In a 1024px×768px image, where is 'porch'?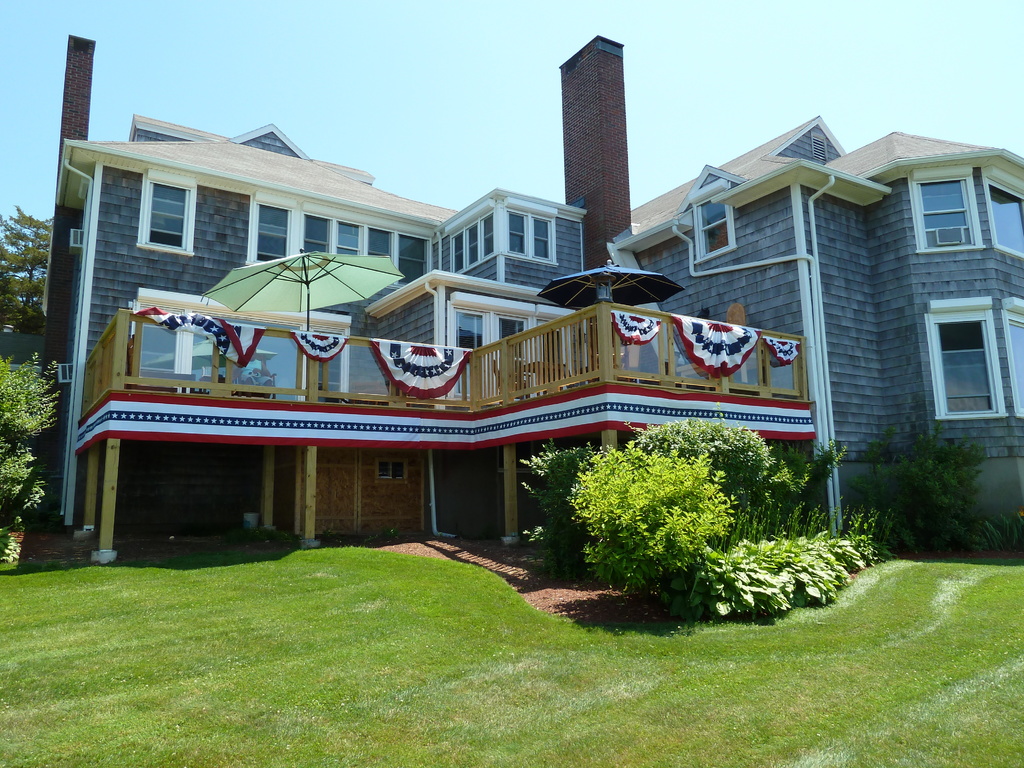
x1=82, y1=305, x2=812, y2=422.
